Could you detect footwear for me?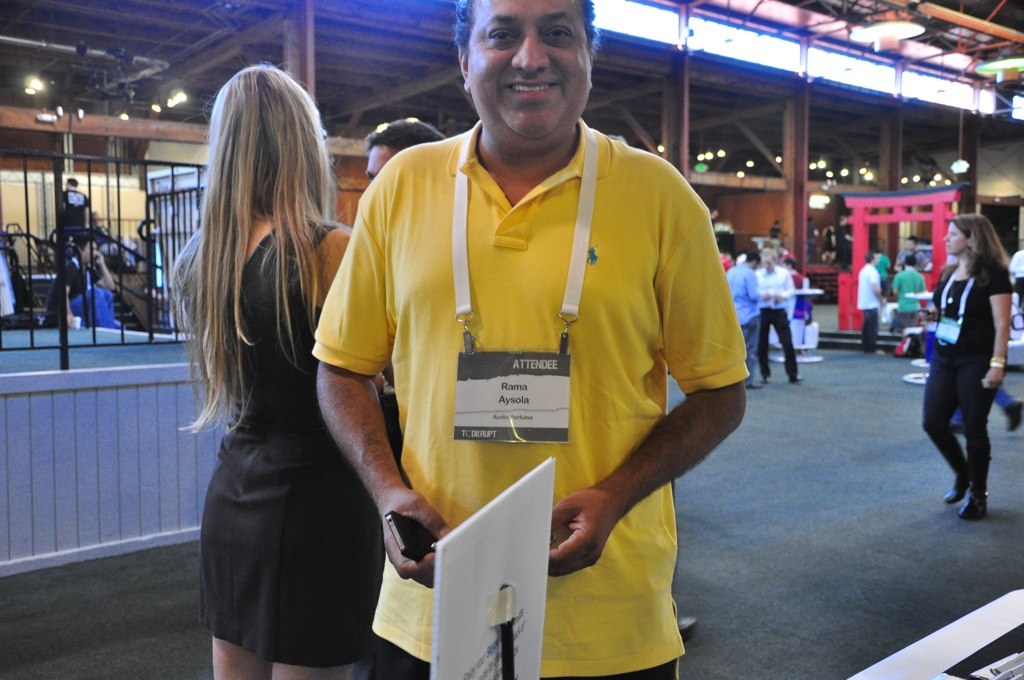
Detection result: 1001, 401, 1023, 433.
